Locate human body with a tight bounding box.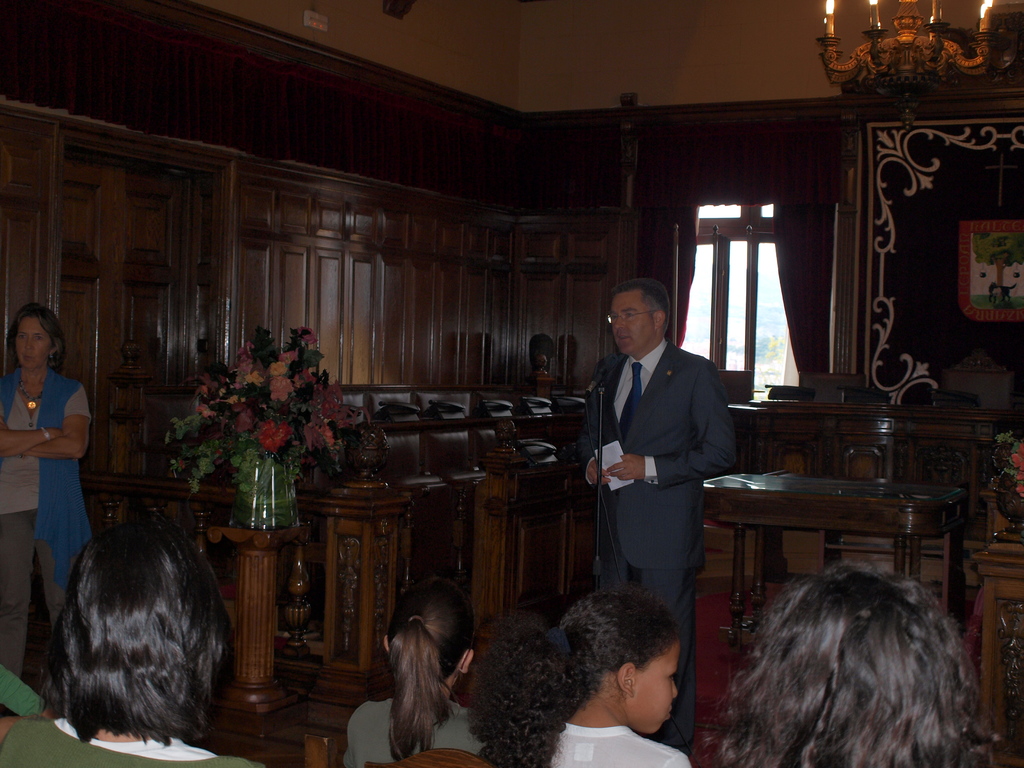
(left=3, top=316, right=96, bottom=593).
